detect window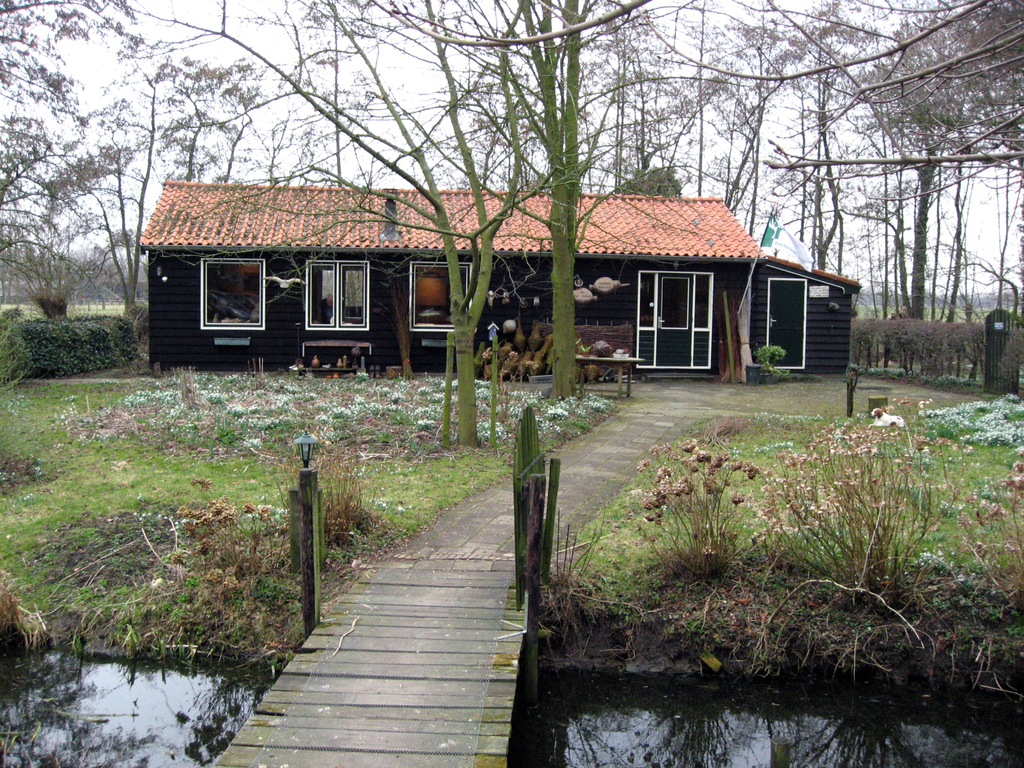
bbox=[412, 262, 477, 336]
